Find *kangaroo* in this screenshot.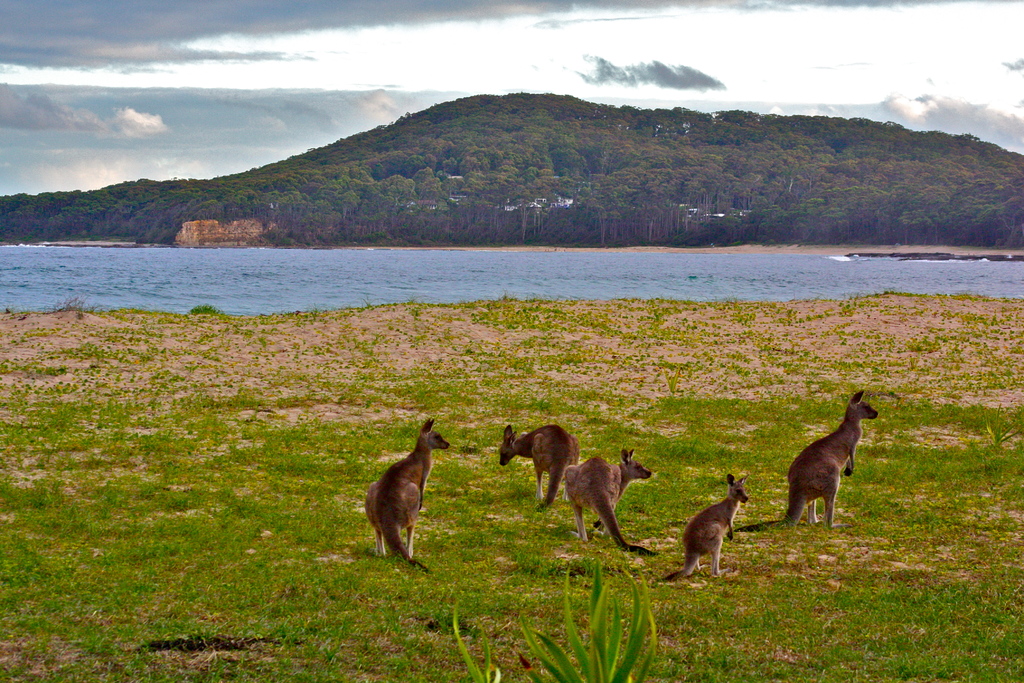
The bounding box for *kangaroo* is box(566, 450, 655, 557).
